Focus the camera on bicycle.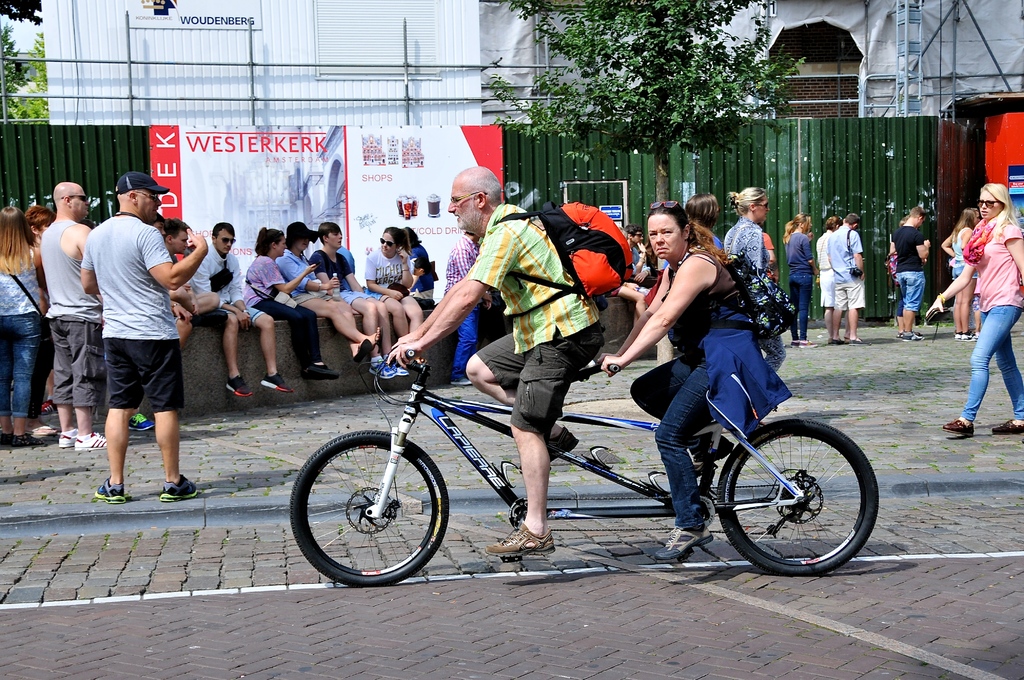
Focus region: crop(285, 342, 880, 585).
